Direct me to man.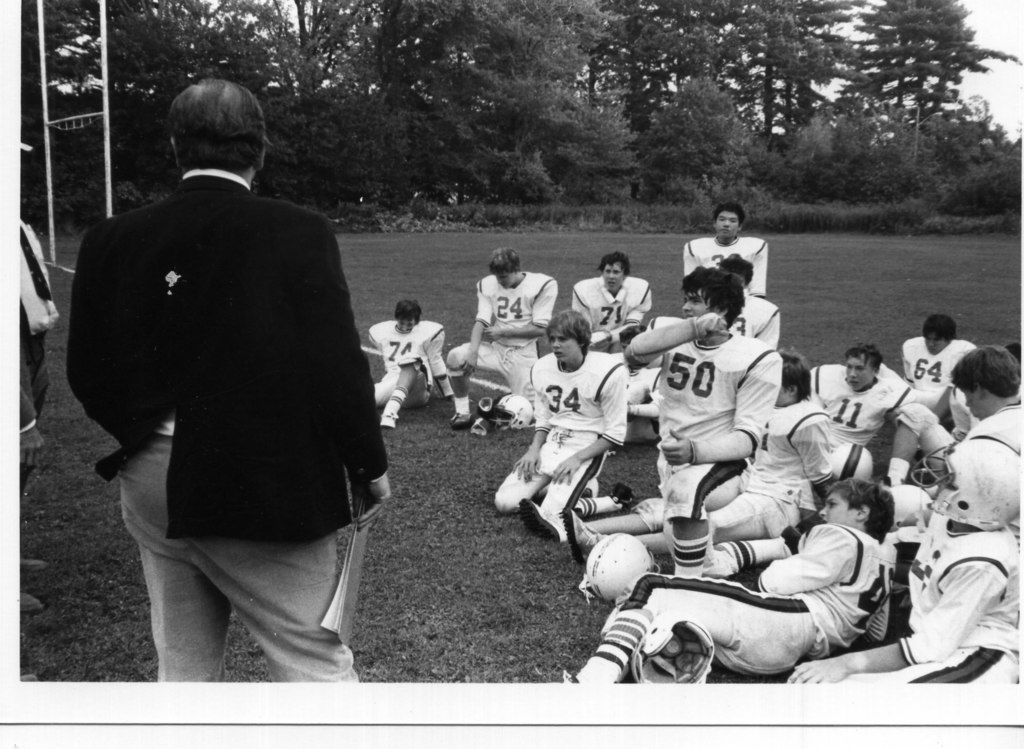
Direction: rect(442, 249, 560, 435).
